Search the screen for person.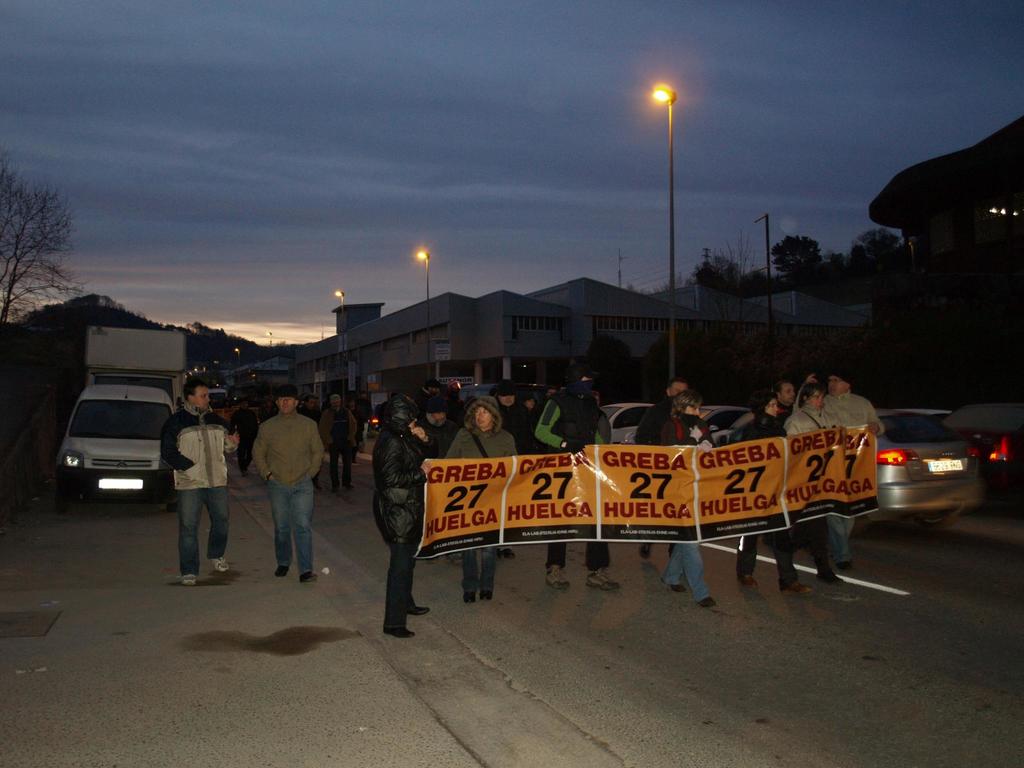
Found at <region>361, 389, 374, 452</region>.
